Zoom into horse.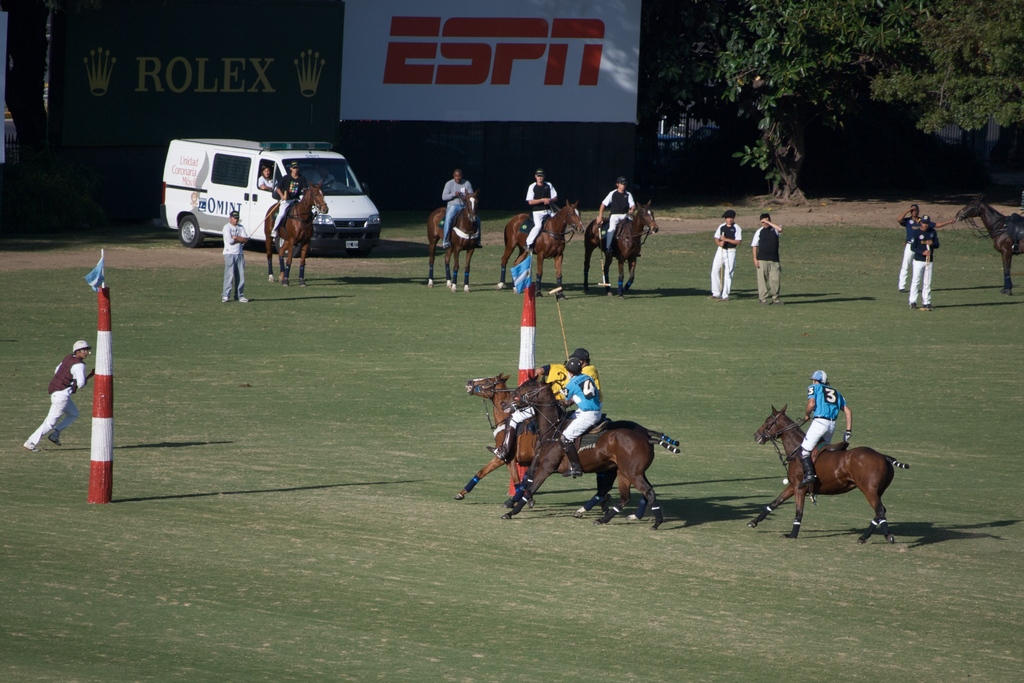
Zoom target: bbox(587, 201, 657, 297).
